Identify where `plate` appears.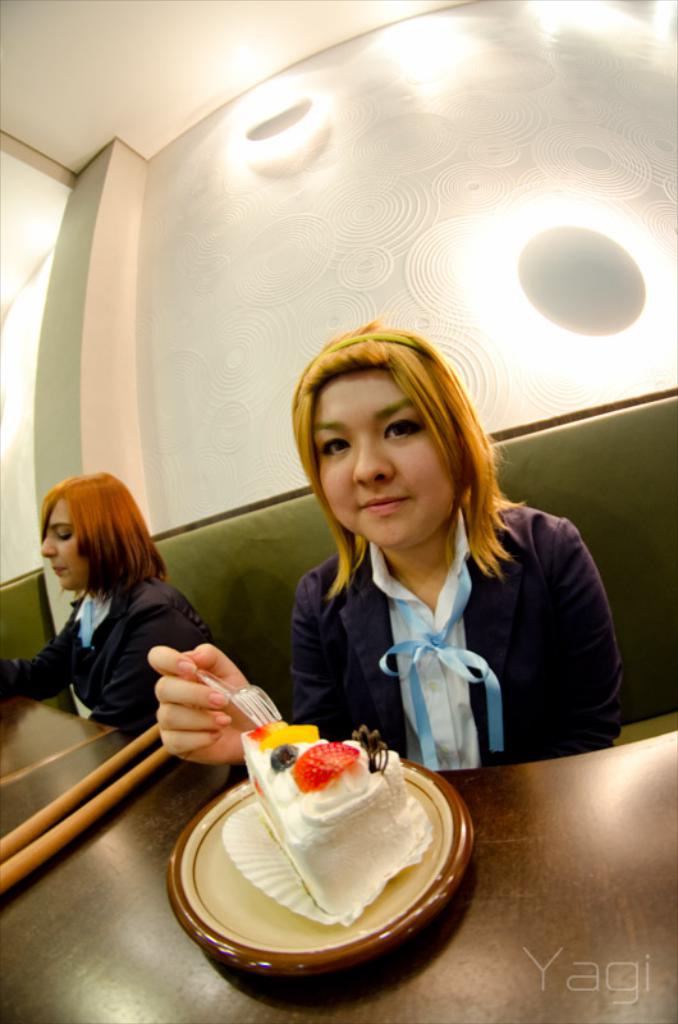
Appears at detection(165, 755, 475, 977).
